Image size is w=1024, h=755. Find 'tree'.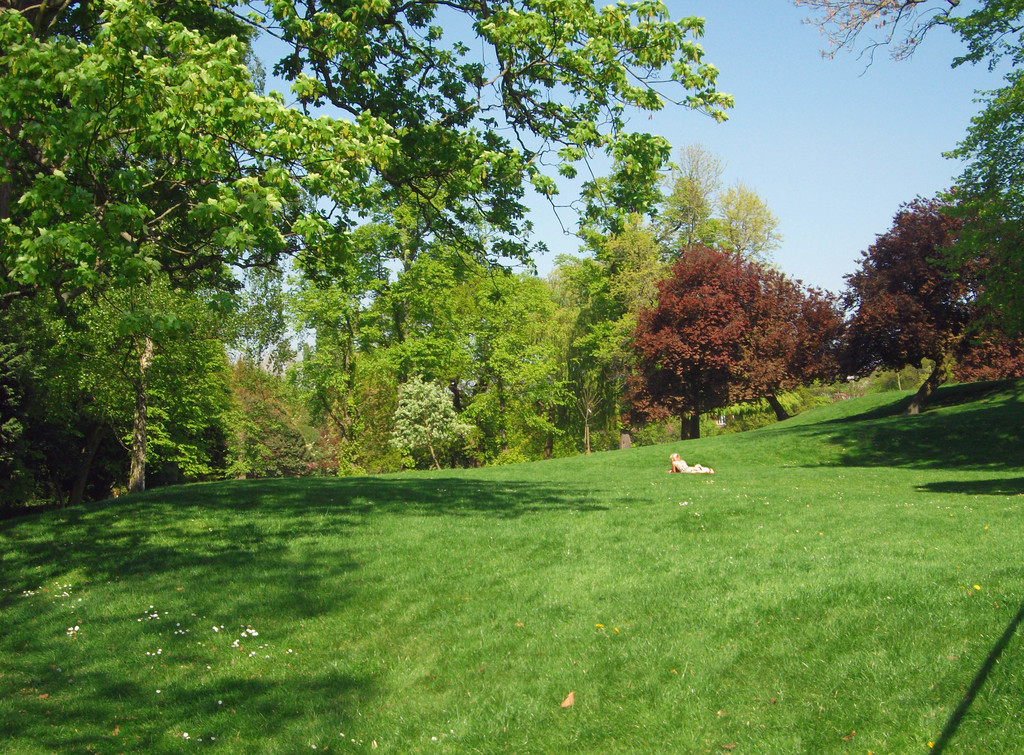
left=914, top=0, right=1023, bottom=347.
